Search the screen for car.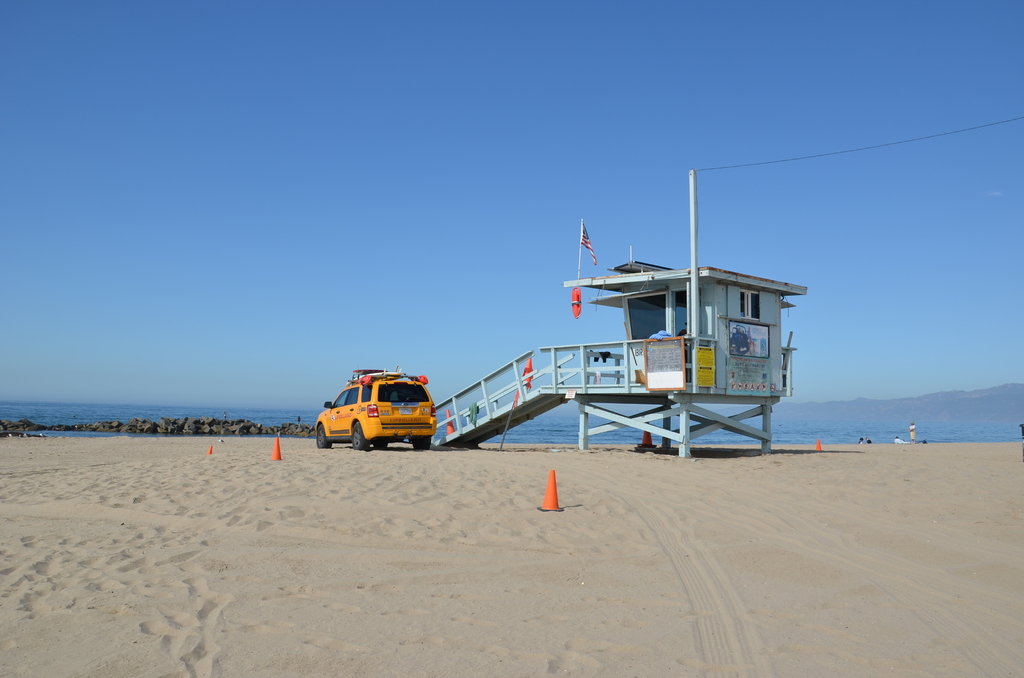
Found at <bbox>308, 362, 442, 455</bbox>.
